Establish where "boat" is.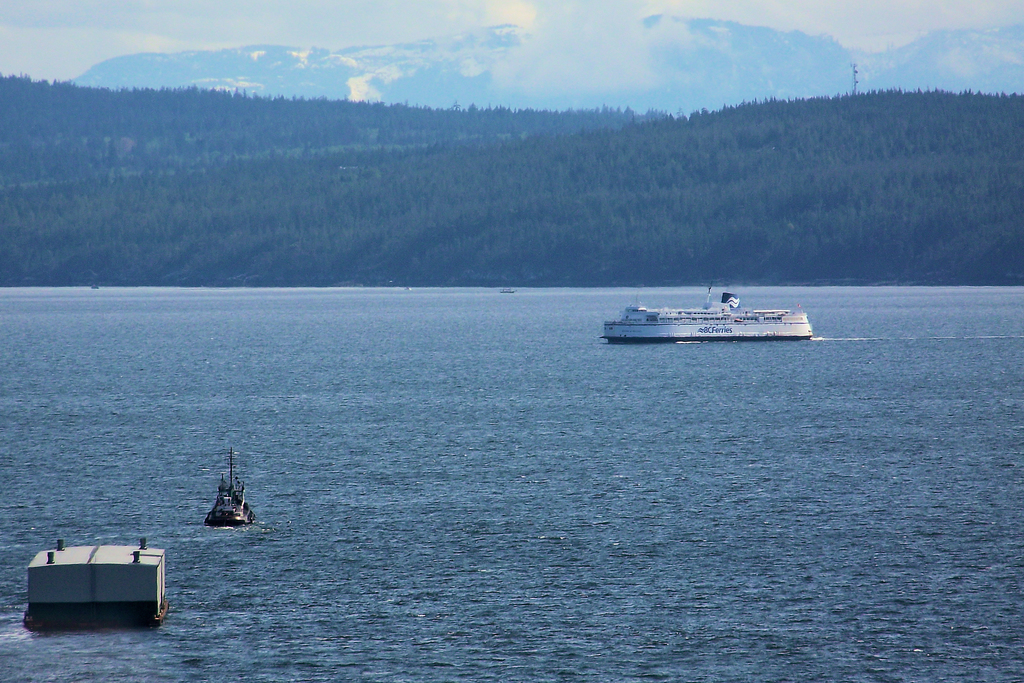
Established at Rect(614, 270, 830, 345).
